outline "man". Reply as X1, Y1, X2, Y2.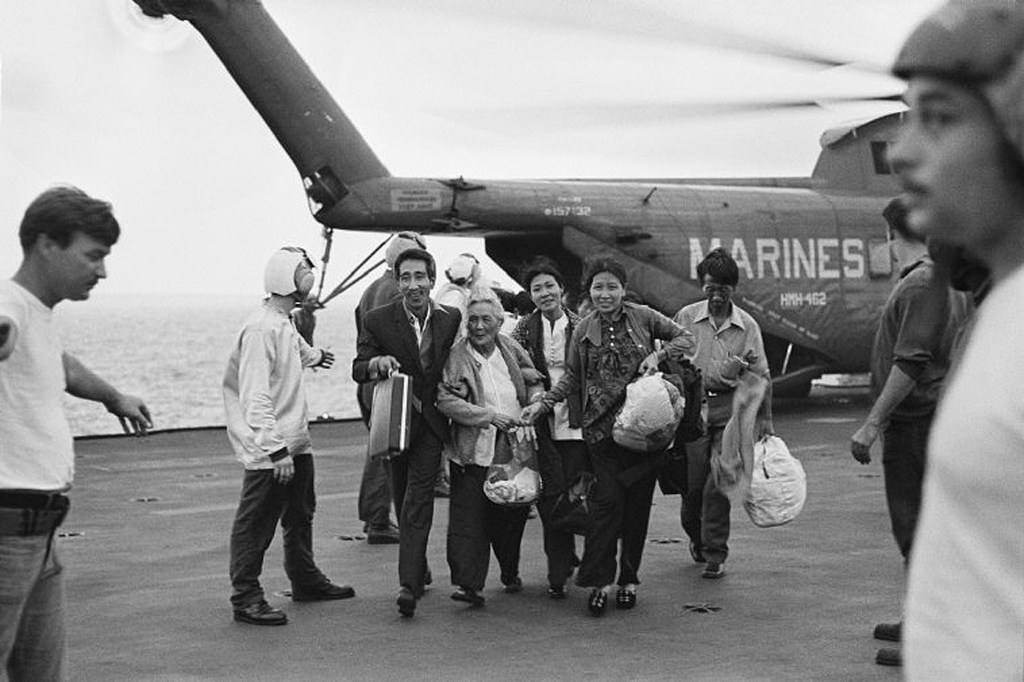
885, 0, 1023, 681.
